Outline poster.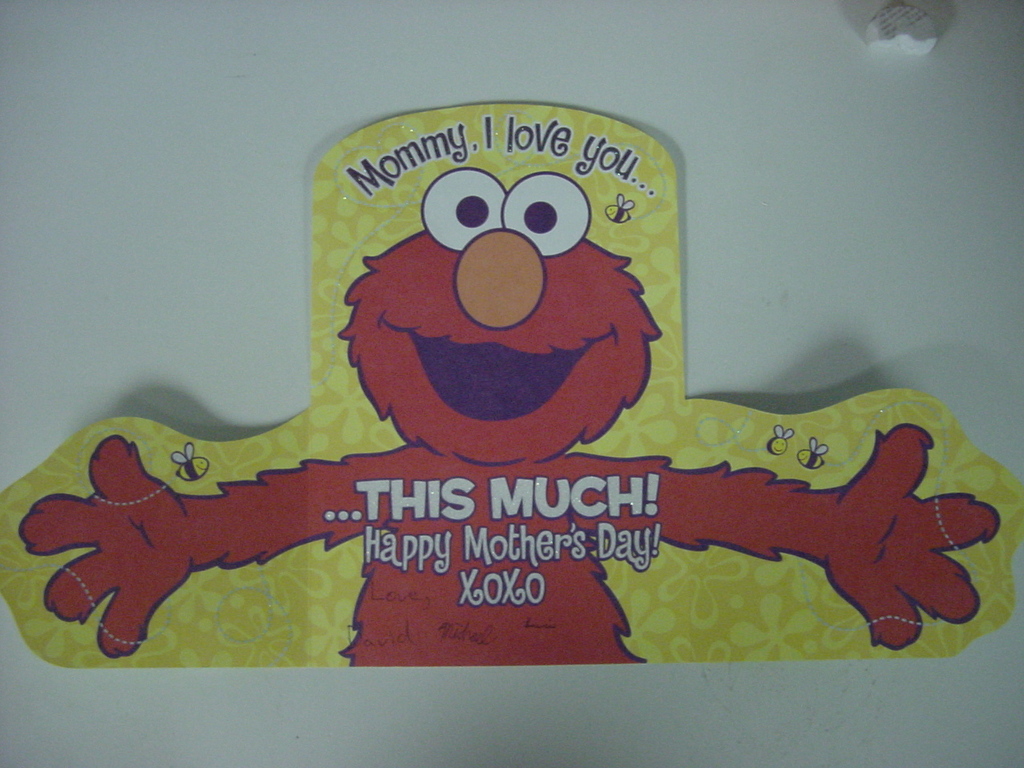
Outline: BBox(0, 90, 1023, 669).
